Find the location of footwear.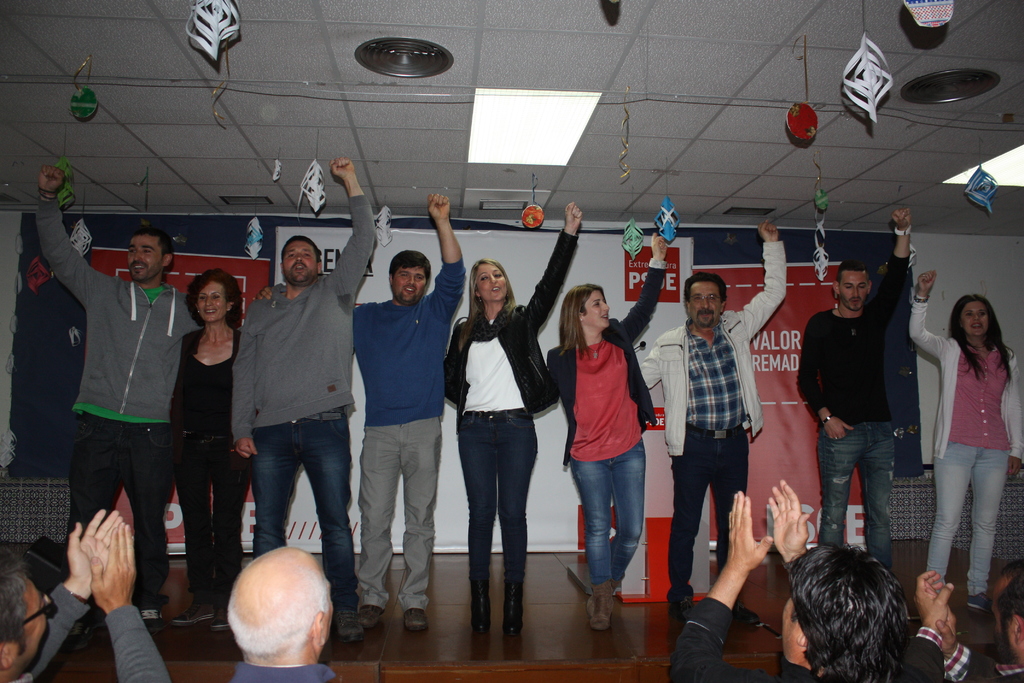
Location: crop(404, 604, 440, 630).
